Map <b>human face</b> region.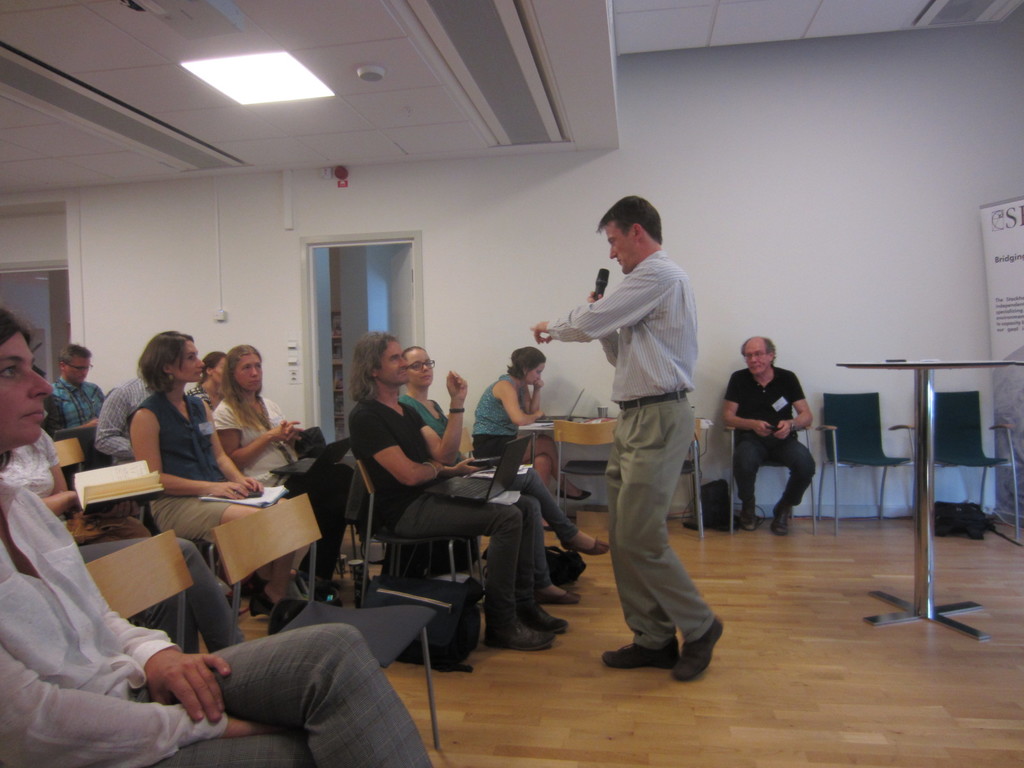
Mapped to <region>173, 341, 202, 380</region>.
